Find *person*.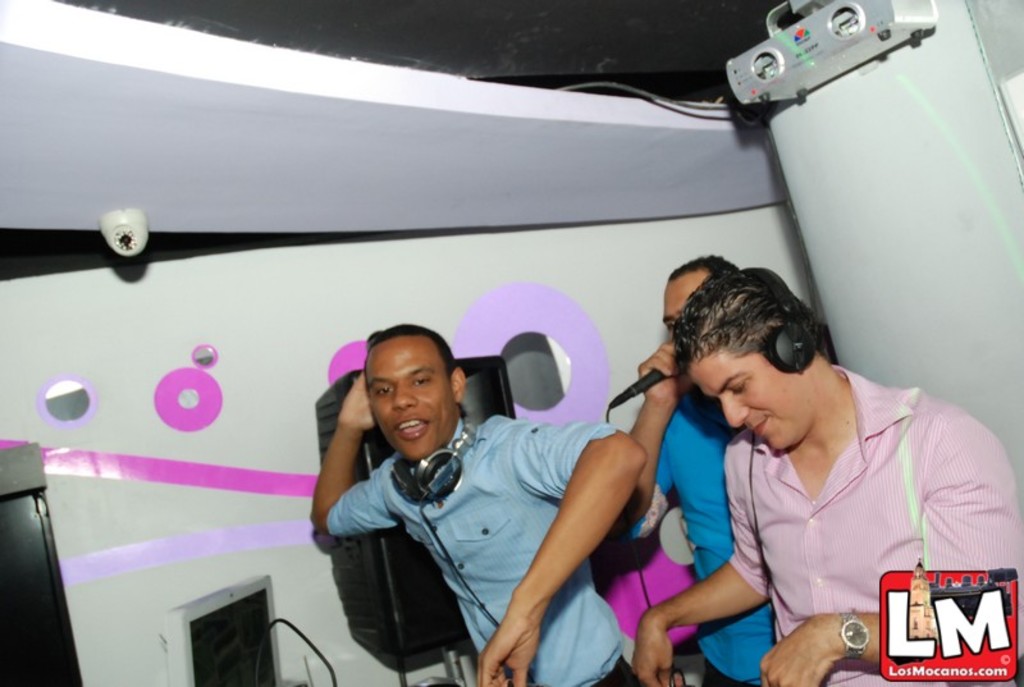
(308,322,649,686).
